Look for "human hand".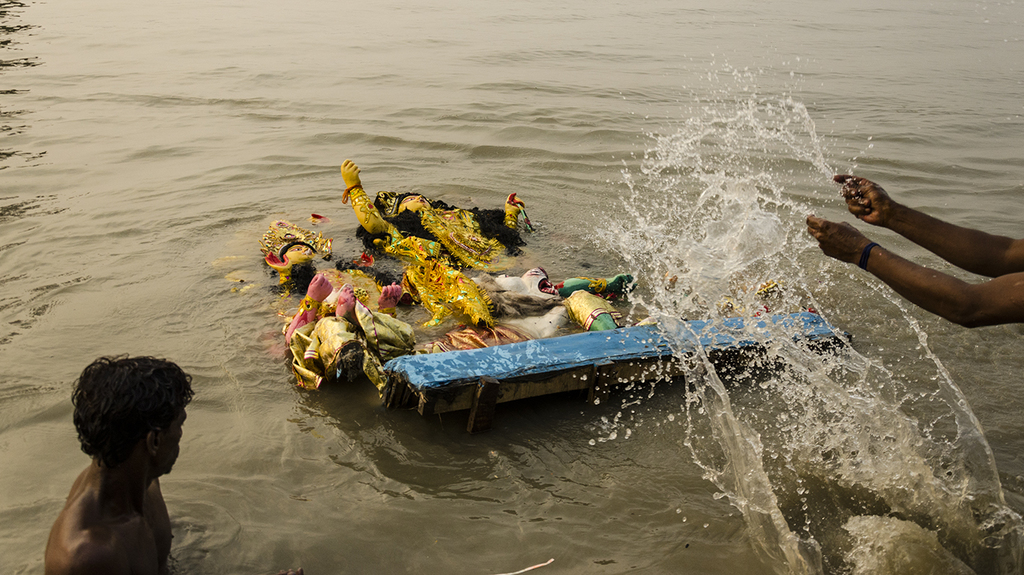
Found: 375 281 403 310.
